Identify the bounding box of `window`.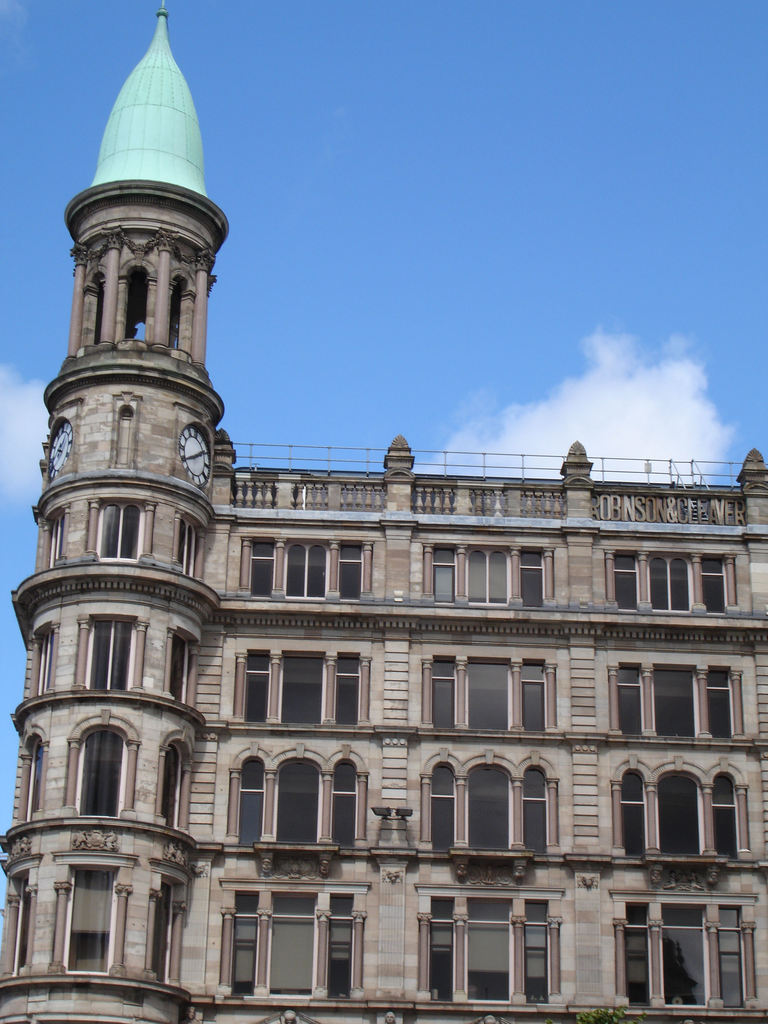
x1=56 y1=851 x2=132 y2=979.
